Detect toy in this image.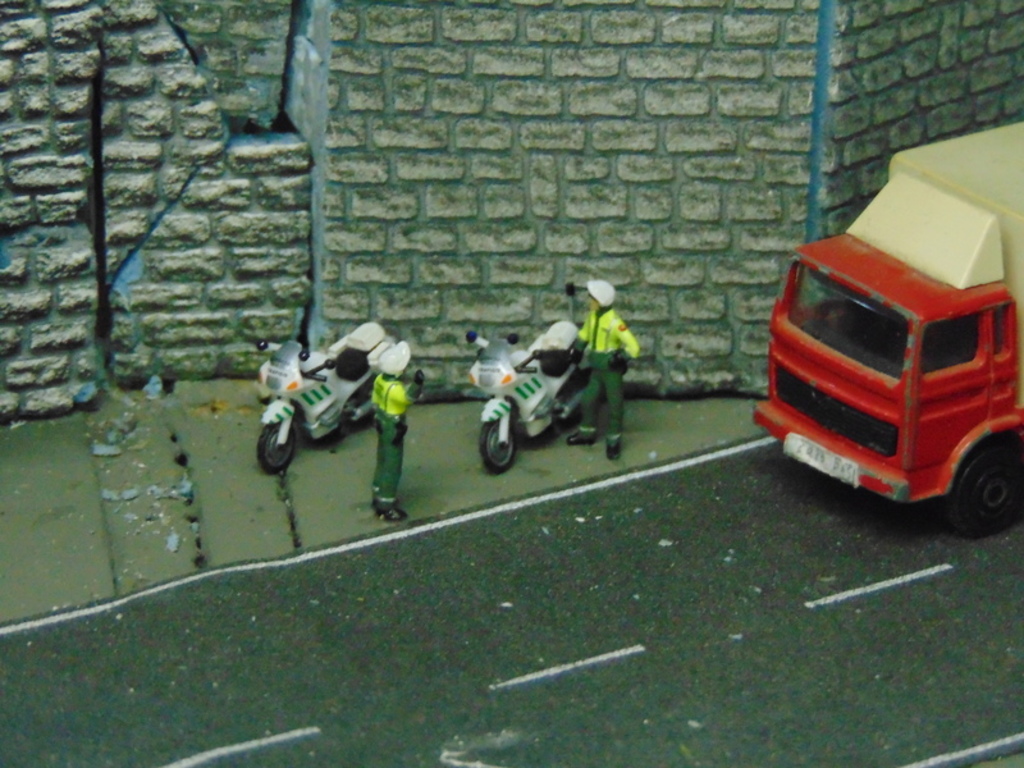
Detection: (252, 319, 396, 476).
